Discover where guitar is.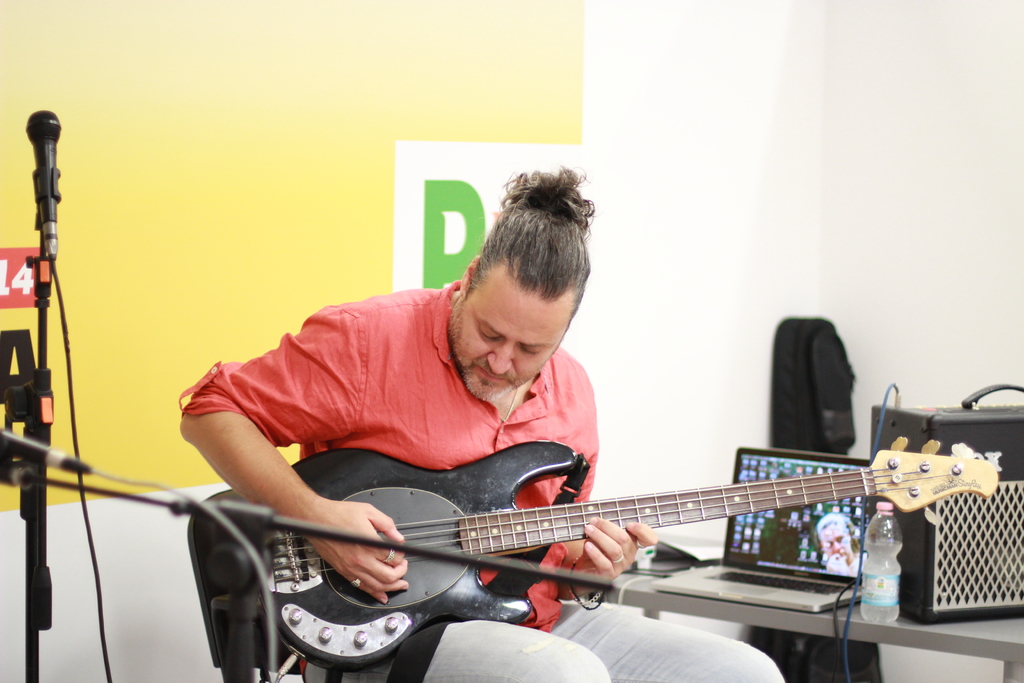
Discovered at BBox(197, 401, 1008, 650).
